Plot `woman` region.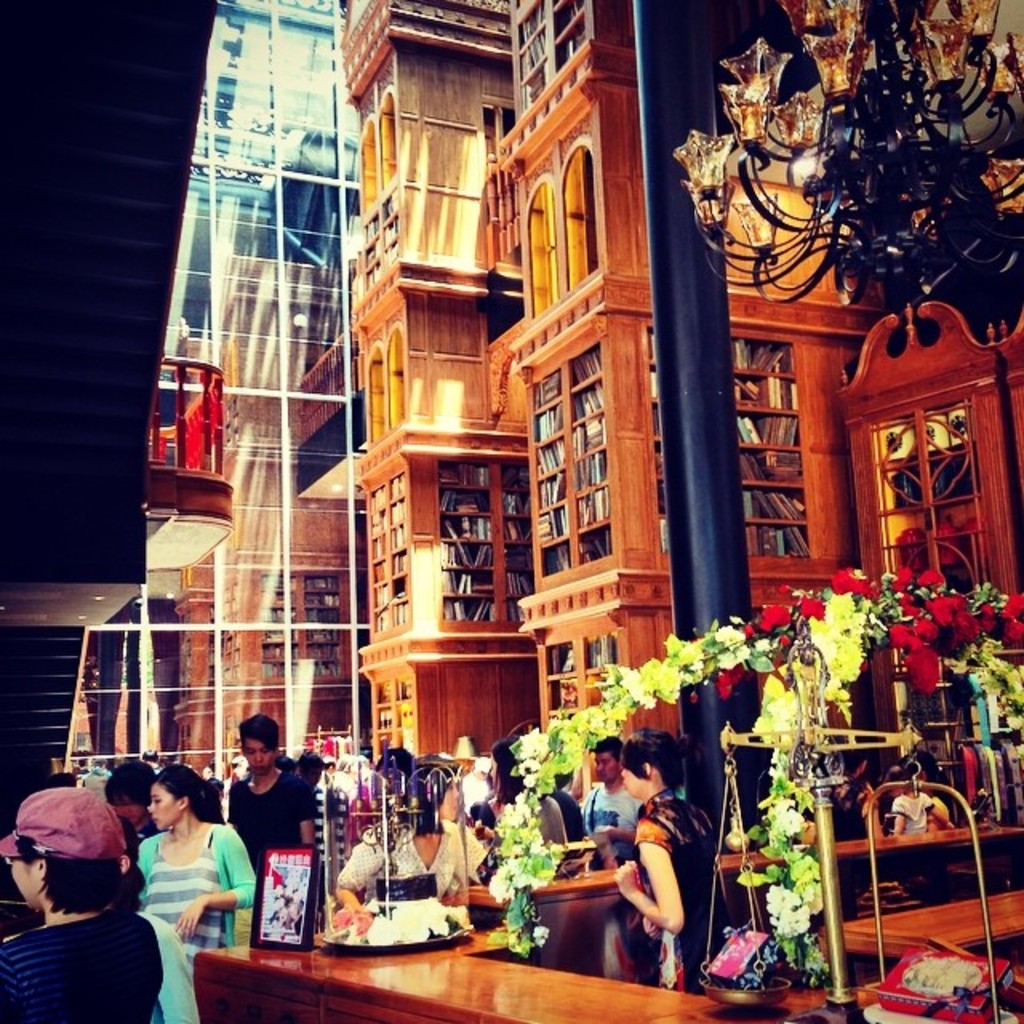
Plotted at <bbox>112, 792, 230, 963</bbox>.
